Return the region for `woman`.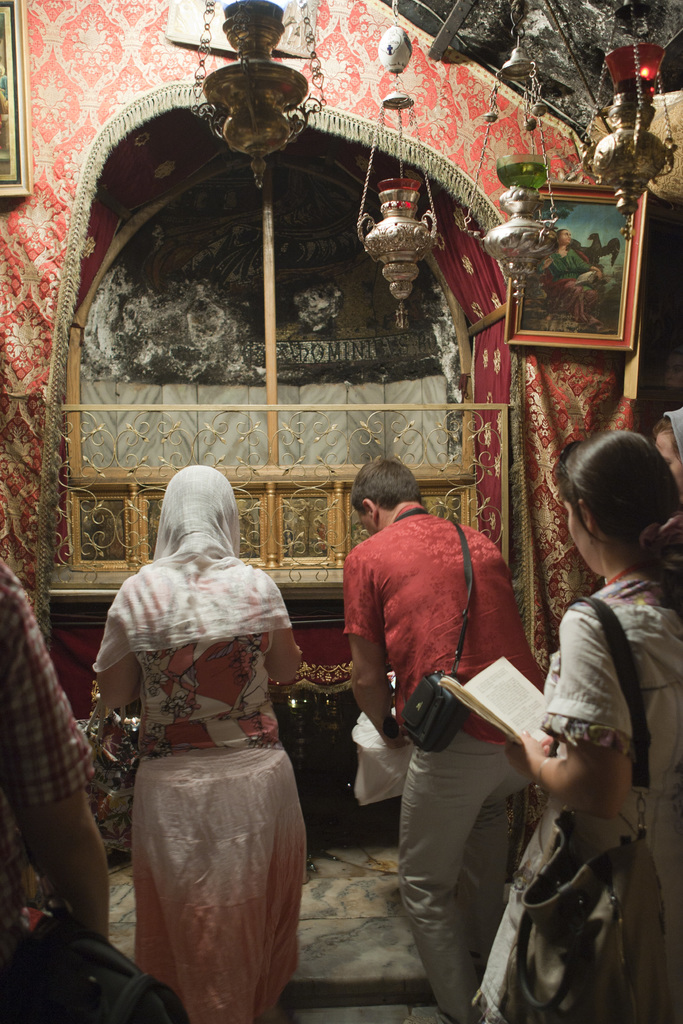
x1=475, y1=426, x2=682, y2=1023.
